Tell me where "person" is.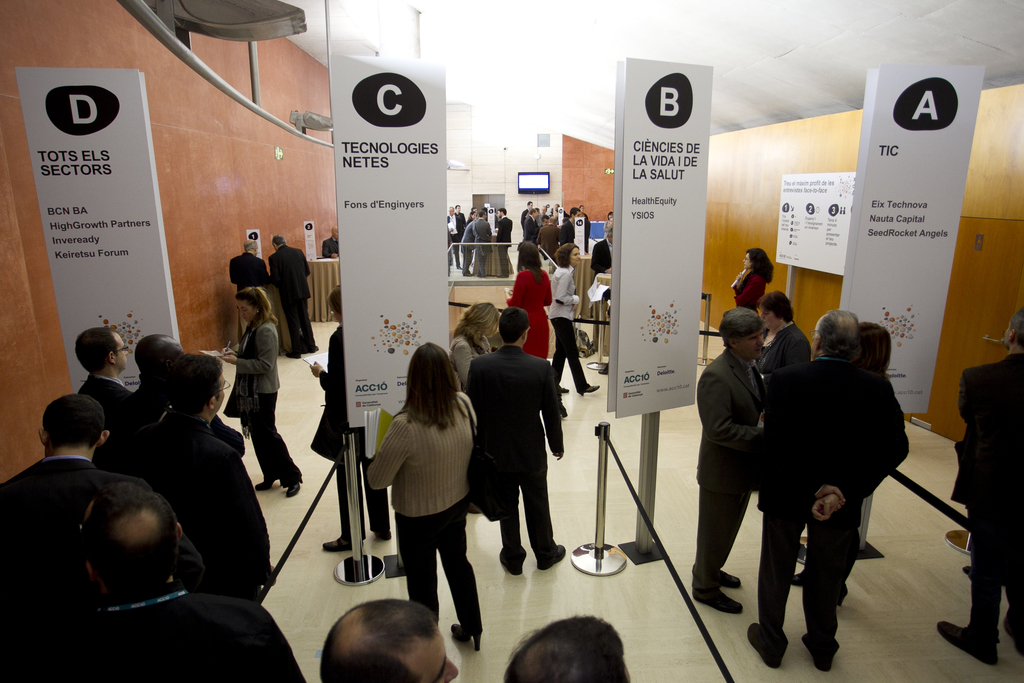
"person" is at select_region(230, 238, 280, 357).
